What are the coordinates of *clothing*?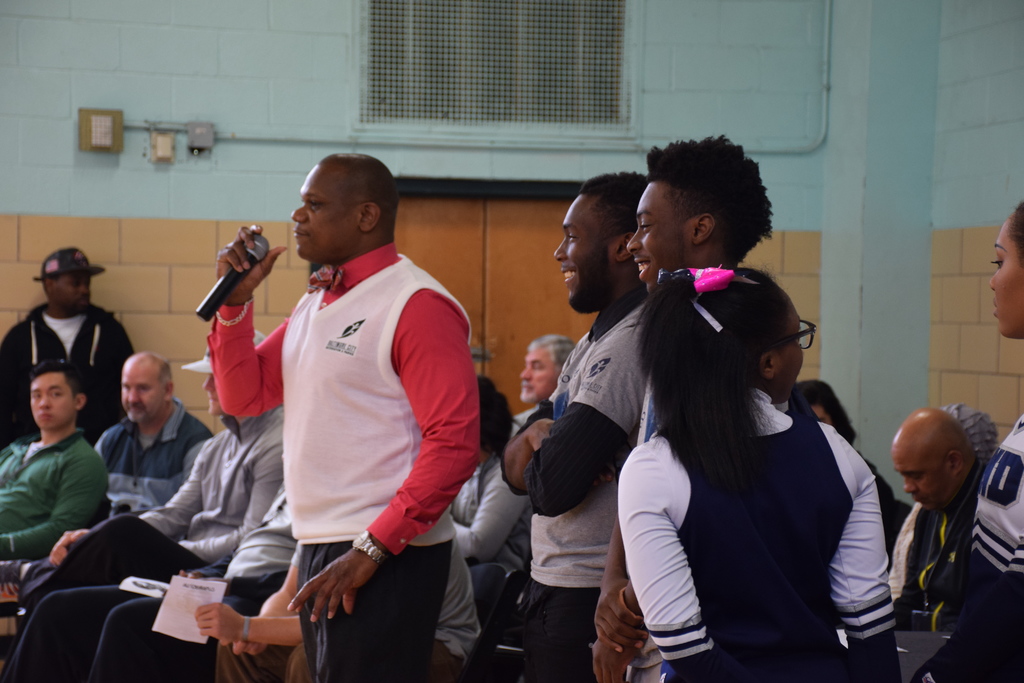
[516, 383, 572, 428].
